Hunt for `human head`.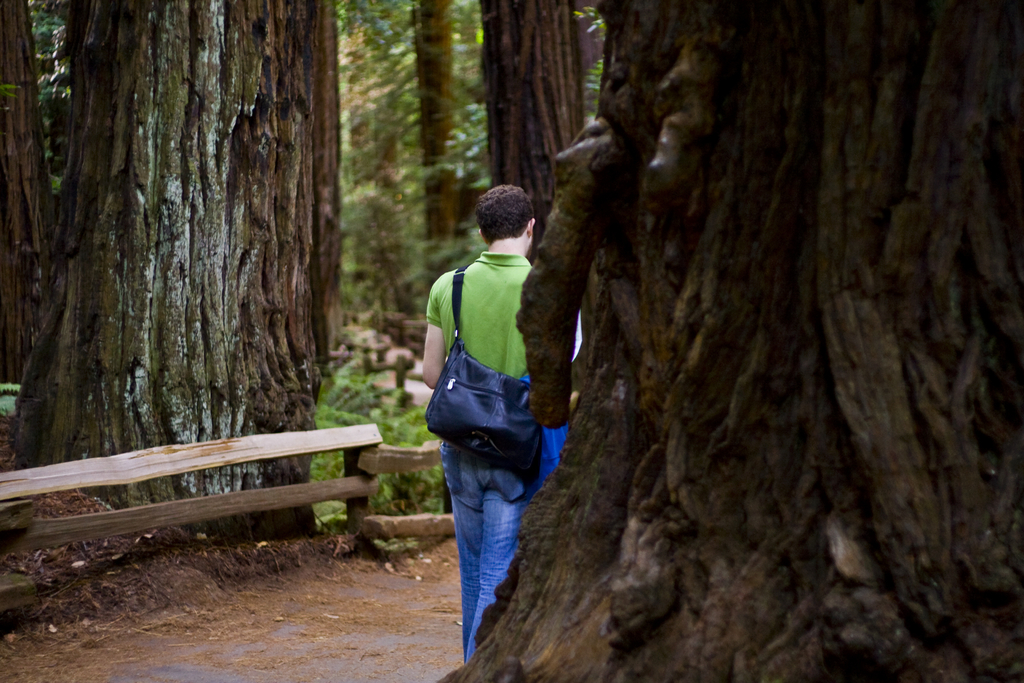
Hunted down at <bbox>468, 182, 543, 256</bbox>.
